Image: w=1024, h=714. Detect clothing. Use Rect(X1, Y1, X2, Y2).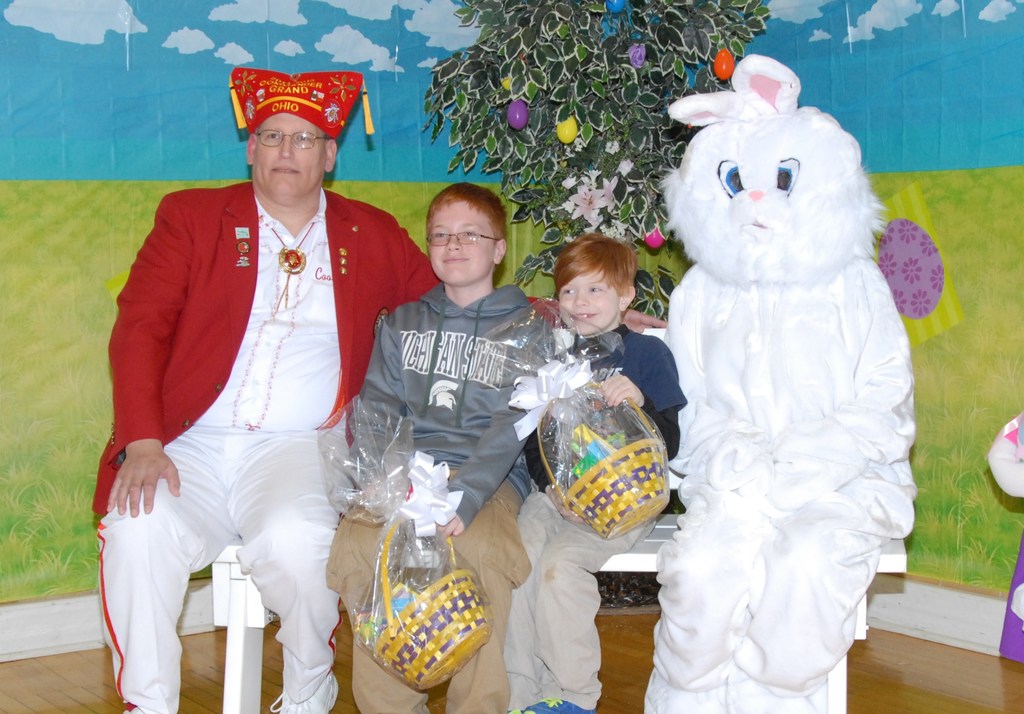
Rect(324, 278, 557, 713).
